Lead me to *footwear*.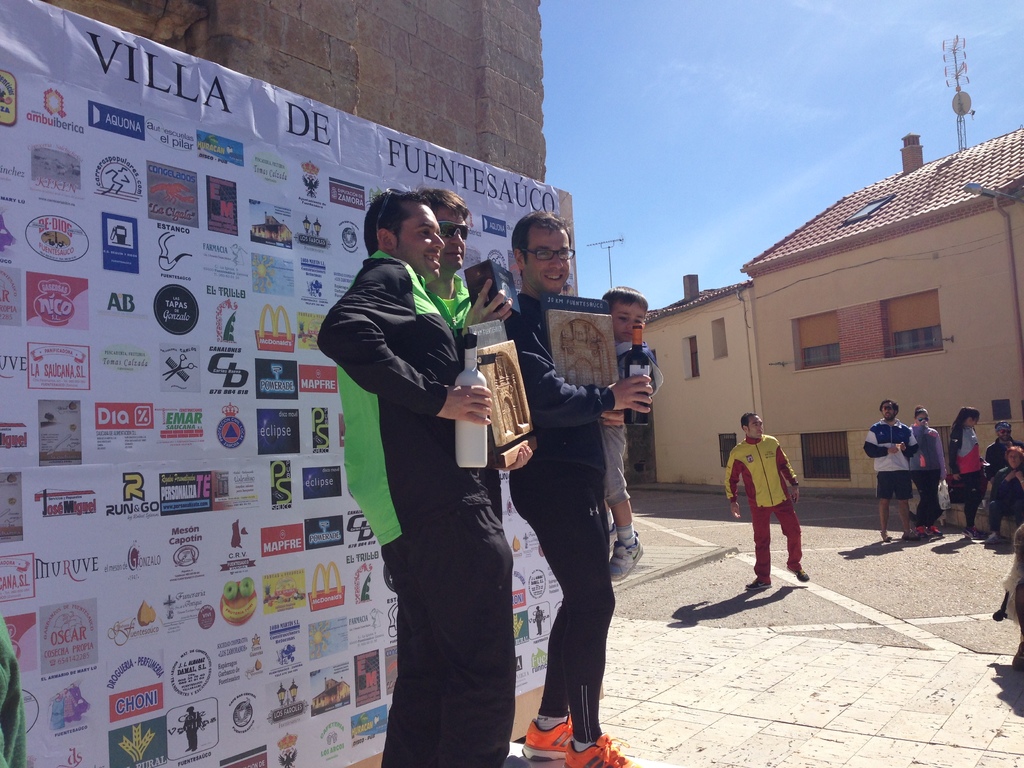
Lead to 607,538,642,584.
